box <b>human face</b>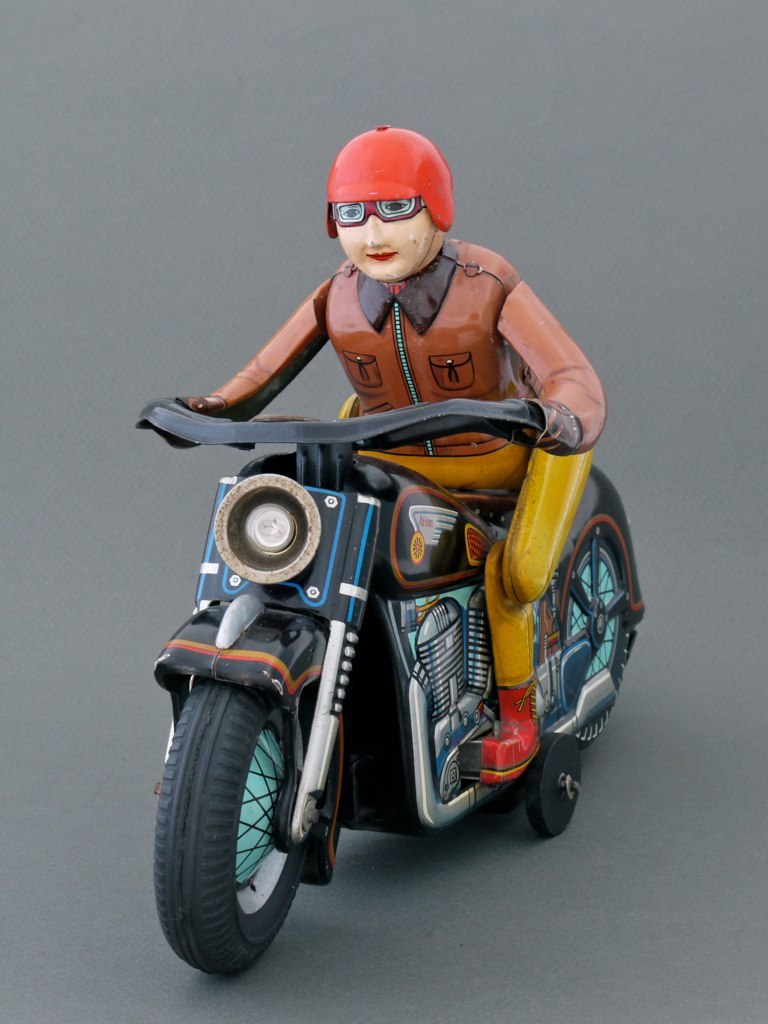
(334,197,436,281)
